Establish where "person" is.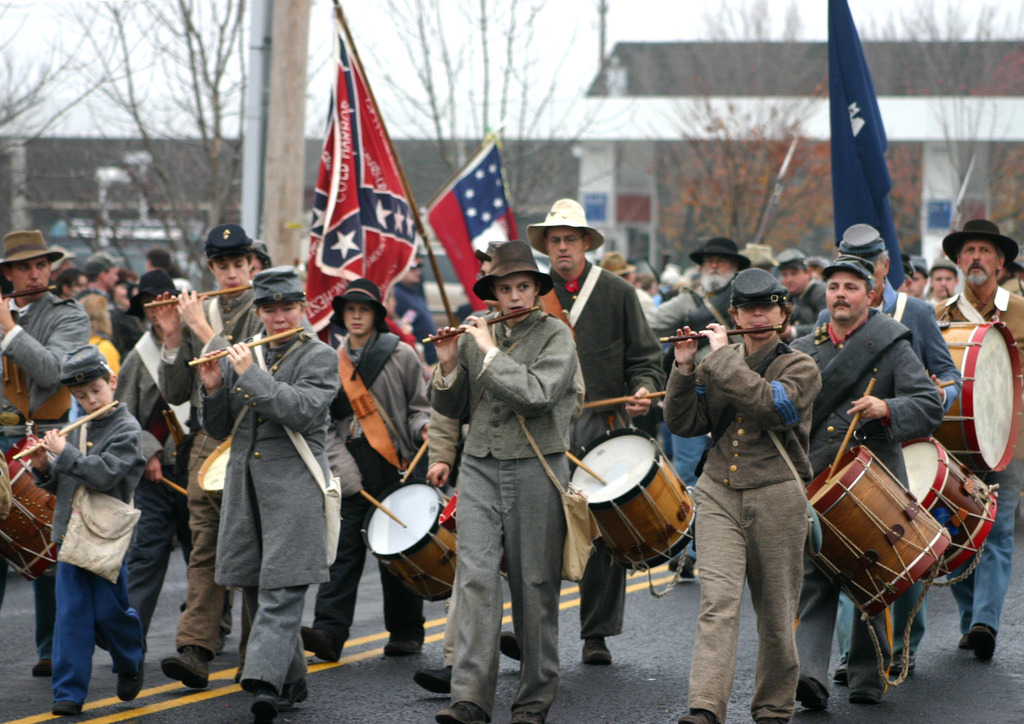
Established at box=[664, 267, 821, 723].
